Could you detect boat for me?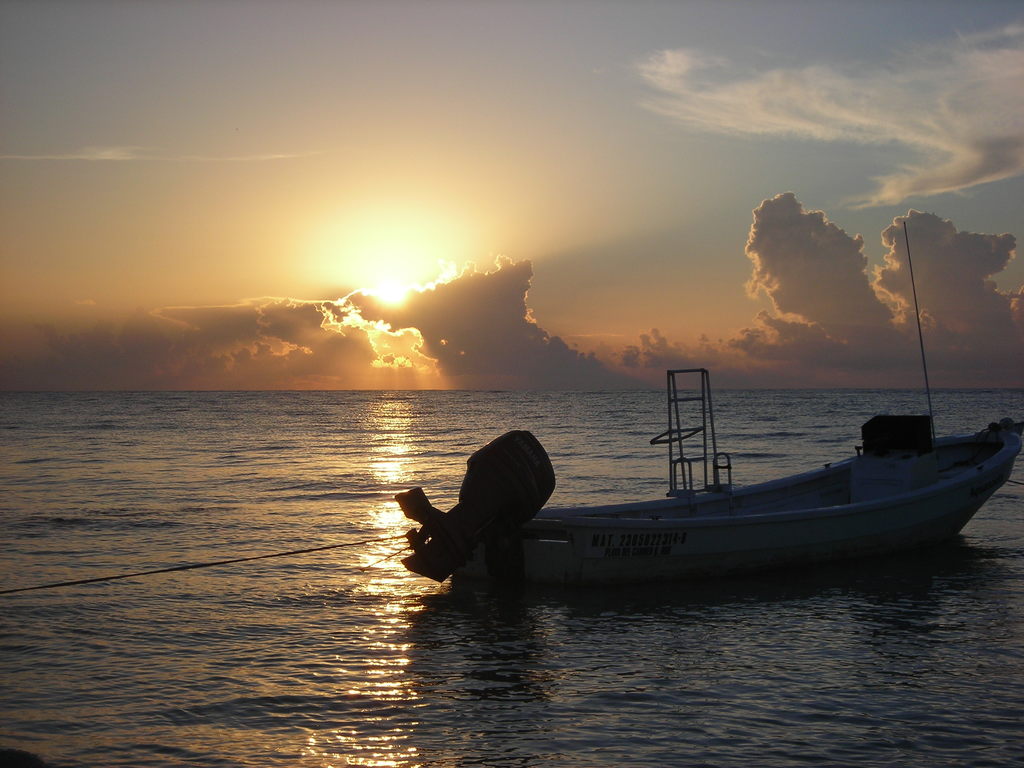
Detection result: [488,380,1003,567].
